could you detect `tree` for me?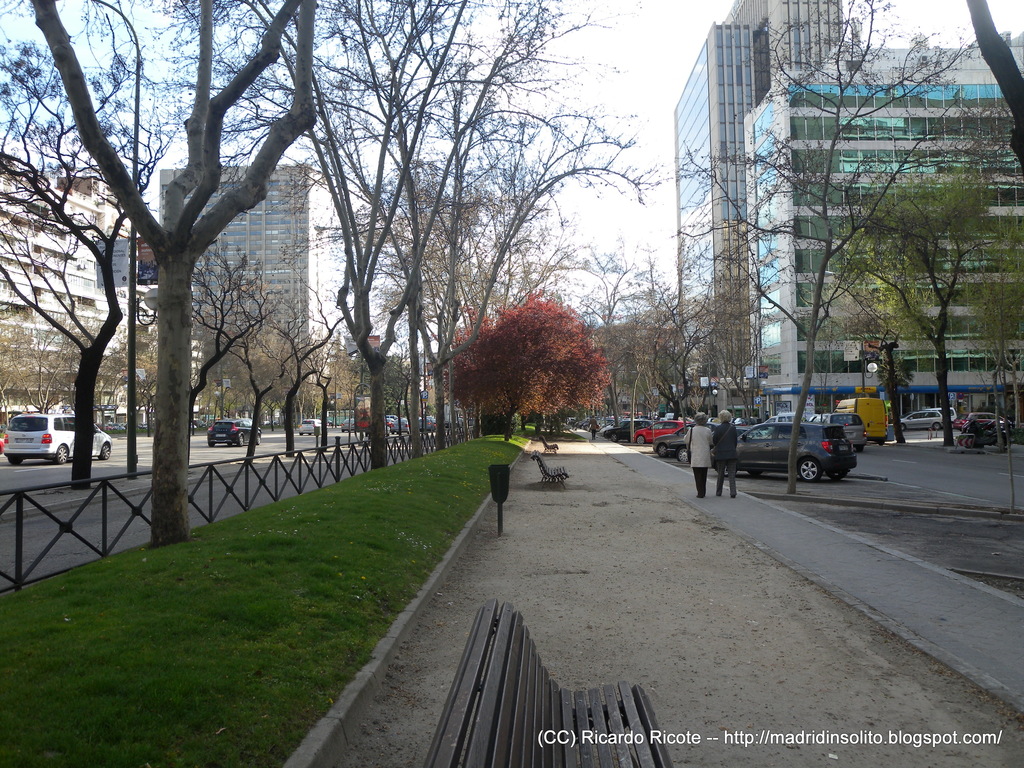
Detection result: left=687, top=0, right=979, bottom=488.
